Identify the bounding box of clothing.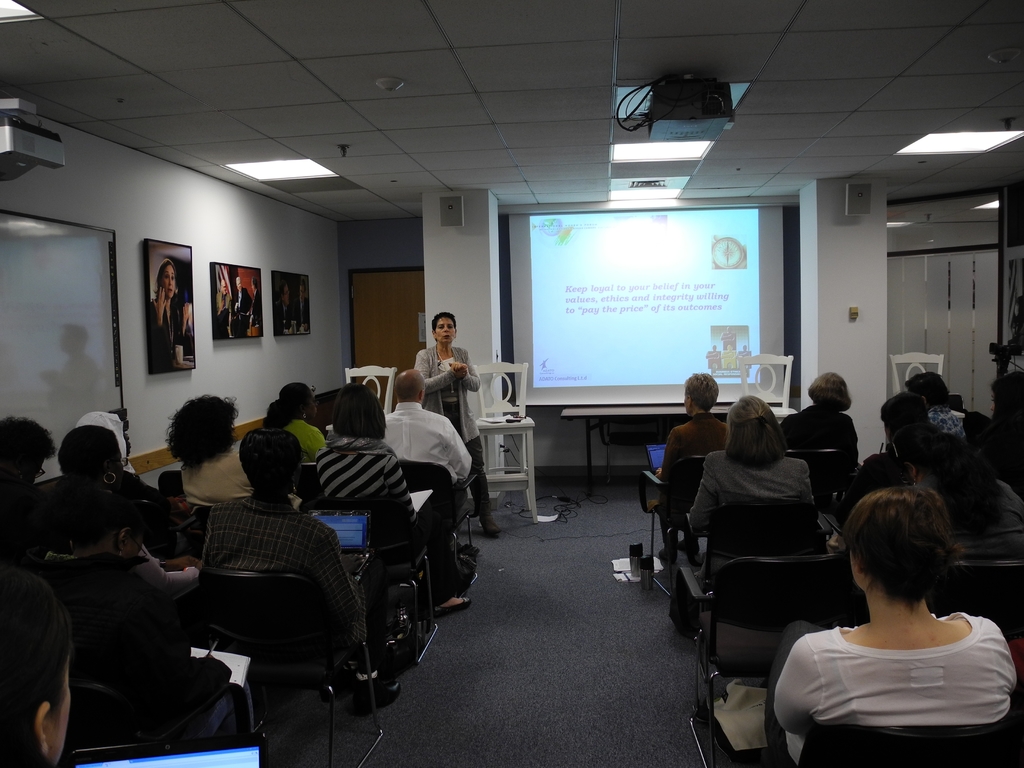
rect(146, 292, 189, 371).
